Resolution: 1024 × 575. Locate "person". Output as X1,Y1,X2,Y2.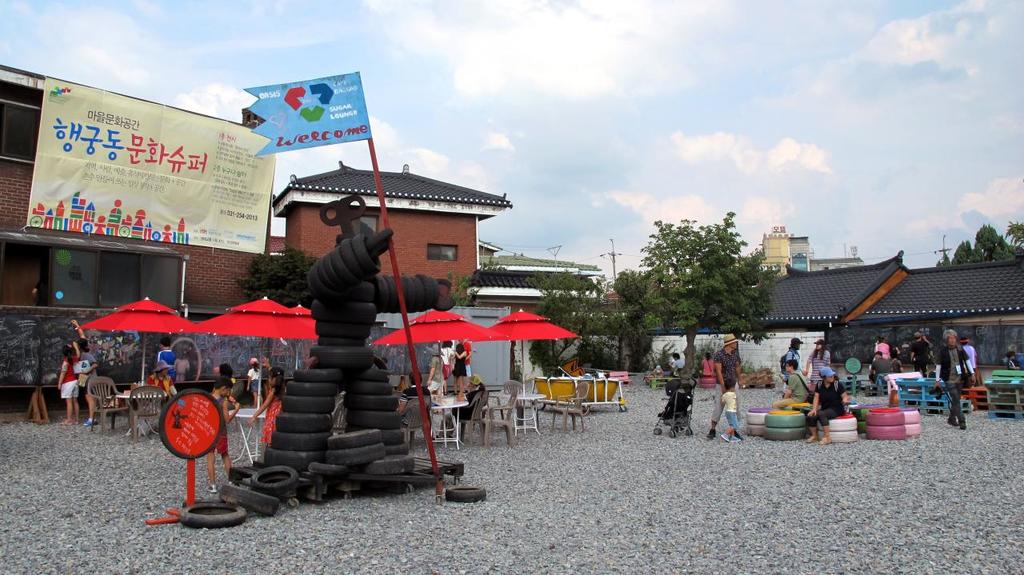
808,367,842,444.
